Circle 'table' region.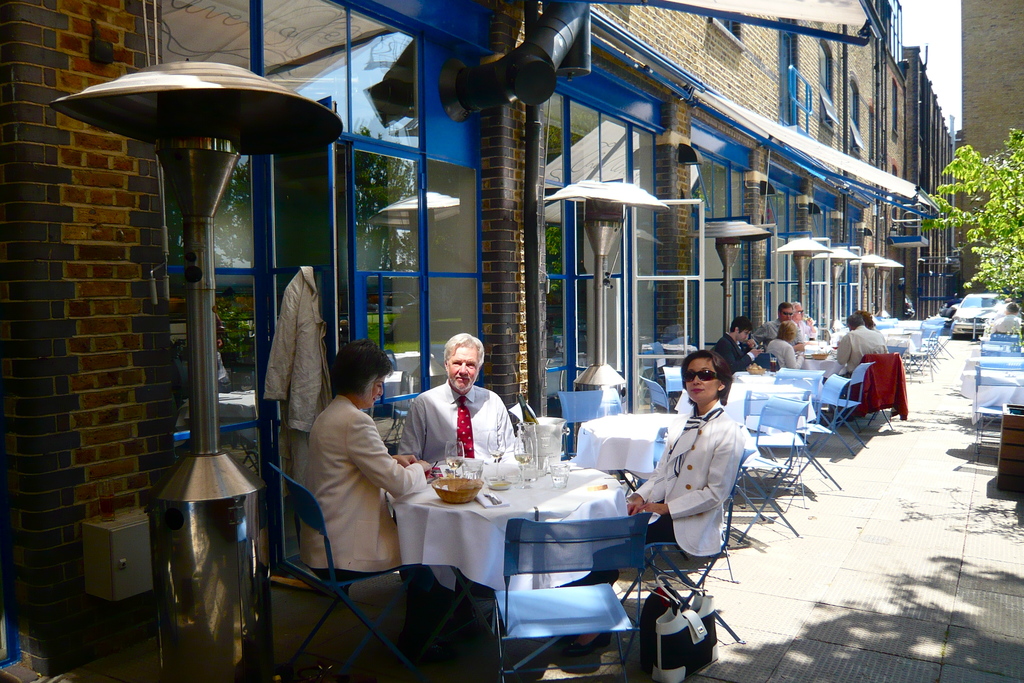
Region: 388/451/630/586.
